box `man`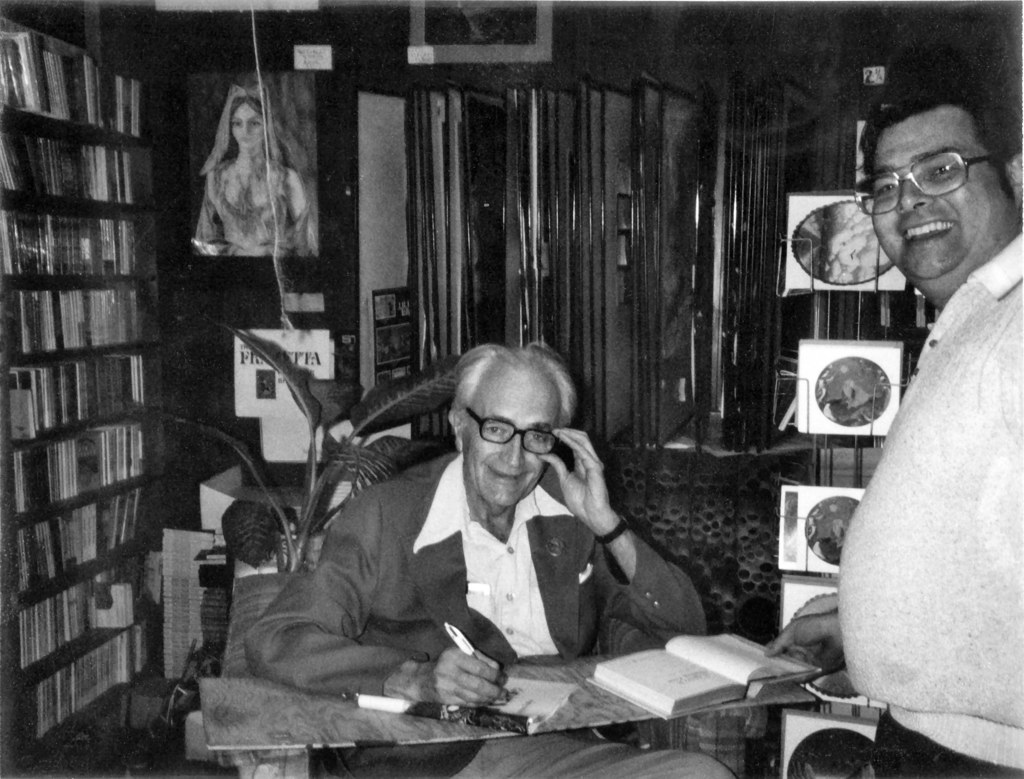
765 77 1023 775
